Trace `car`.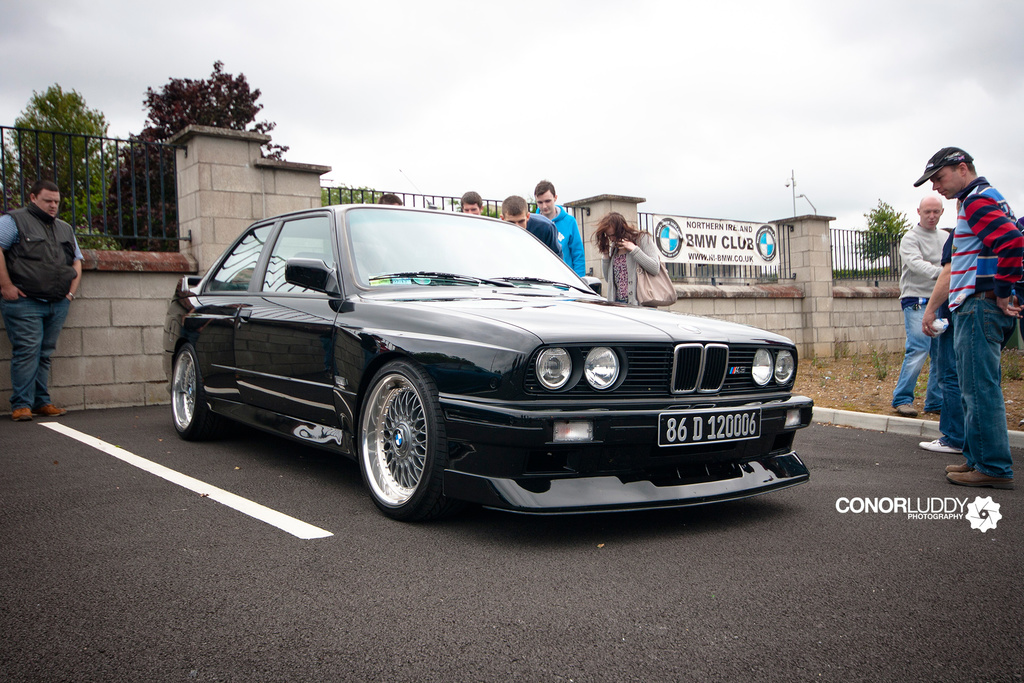
Traced to box=[171, 200, 814, 519].
